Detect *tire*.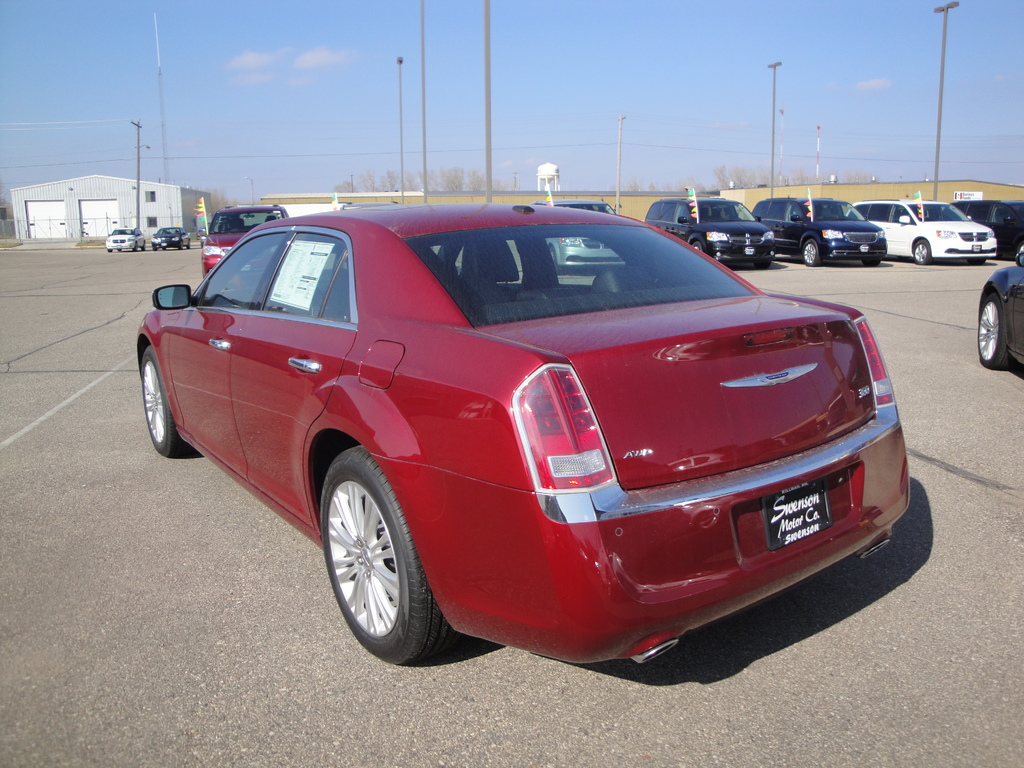
Detected at box=[143, 345, 194, 459].
